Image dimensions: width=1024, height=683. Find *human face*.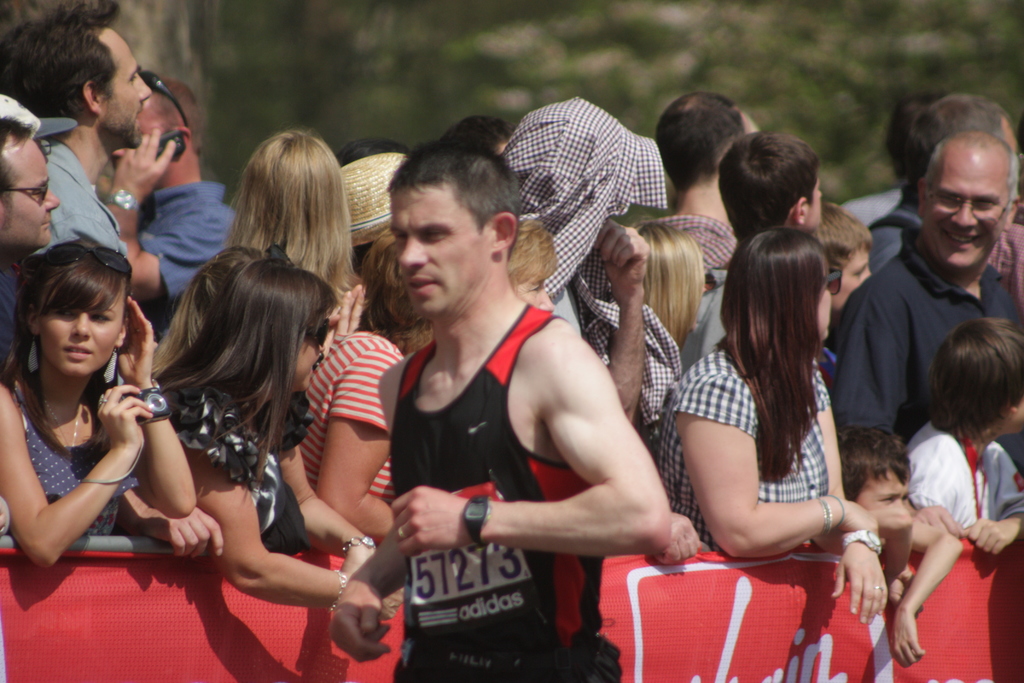
detection(42, 286, 122, 377).
